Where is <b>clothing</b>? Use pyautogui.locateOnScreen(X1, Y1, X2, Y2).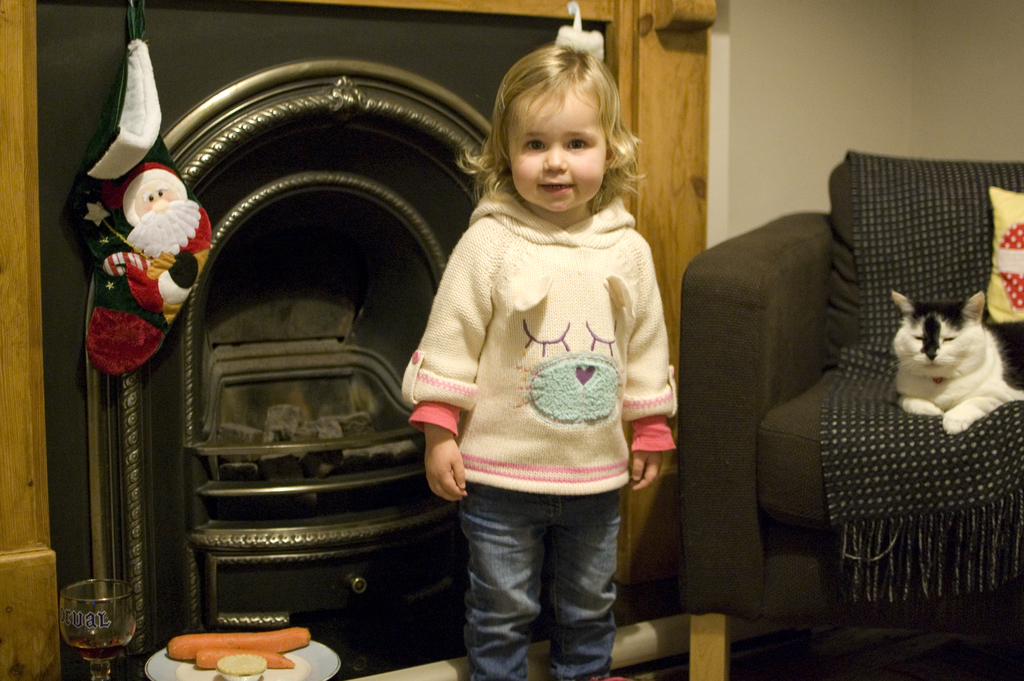
pyautogui.locateOnScreen(419, 129, 687, 664).
